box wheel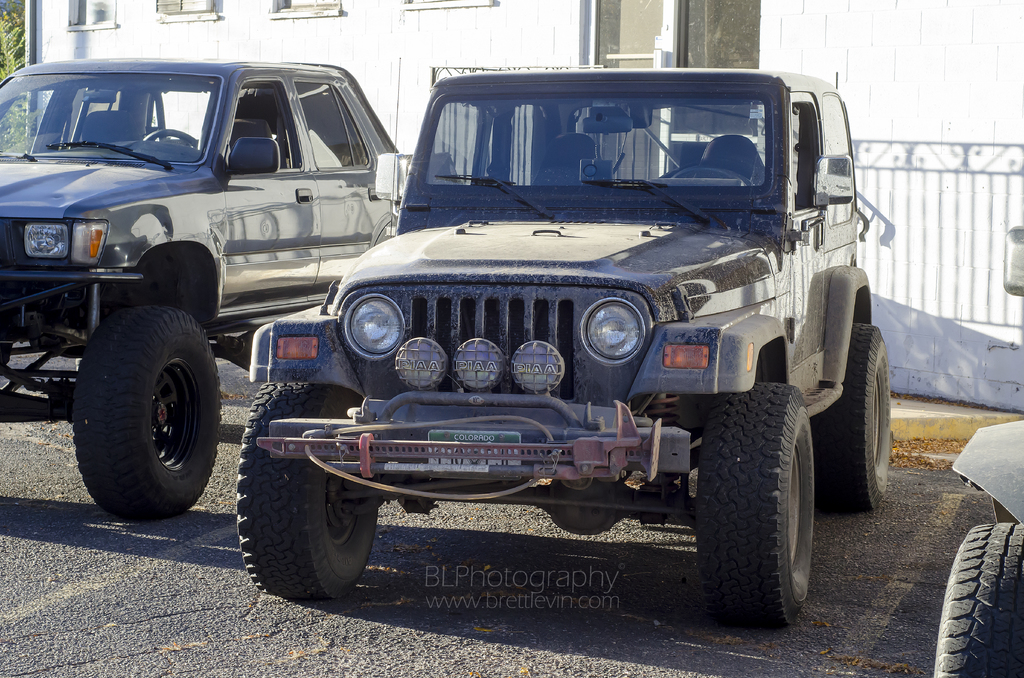
rect(814, 323, 890, 517)
